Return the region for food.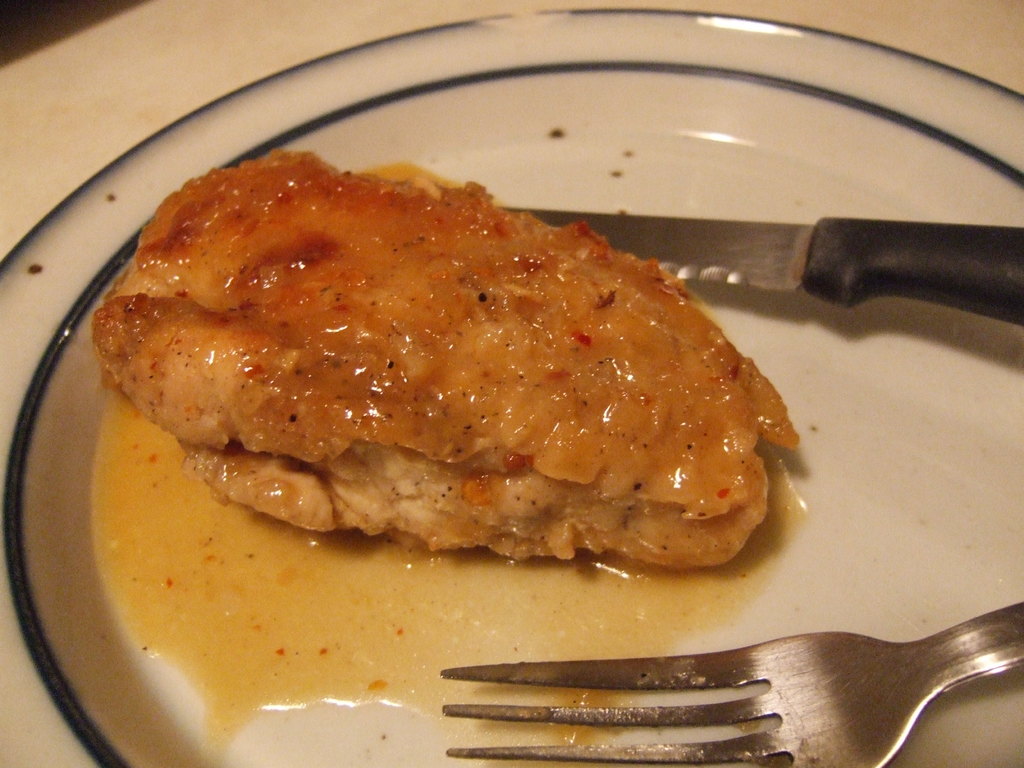
box(140, 150, 792, 596).
